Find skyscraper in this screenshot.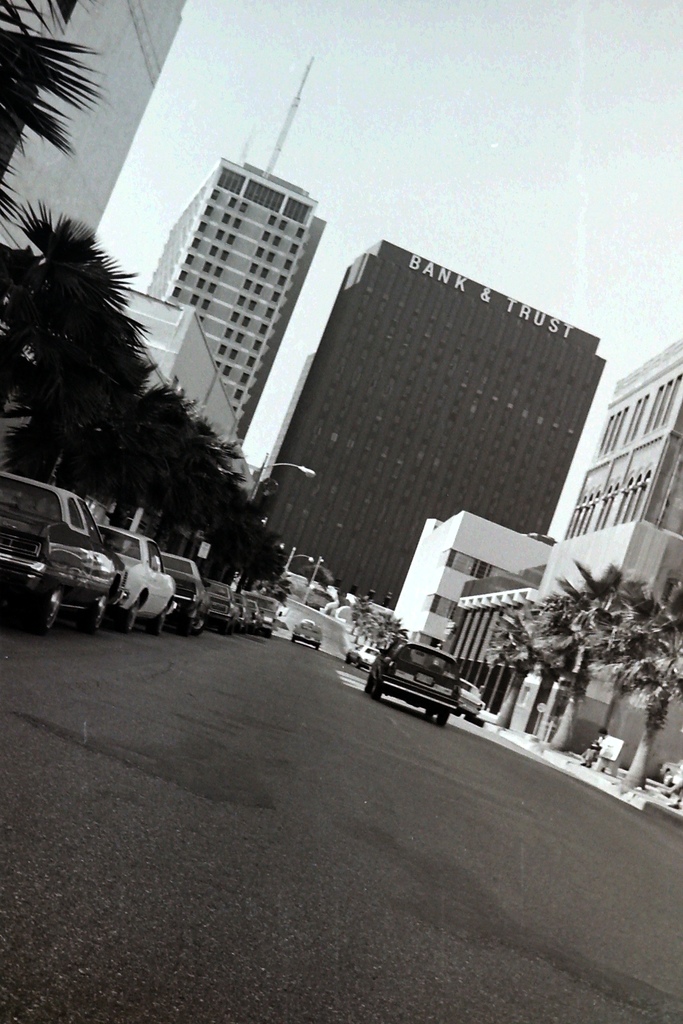
The bounding box for skyscraper is 0:0:183:266.
